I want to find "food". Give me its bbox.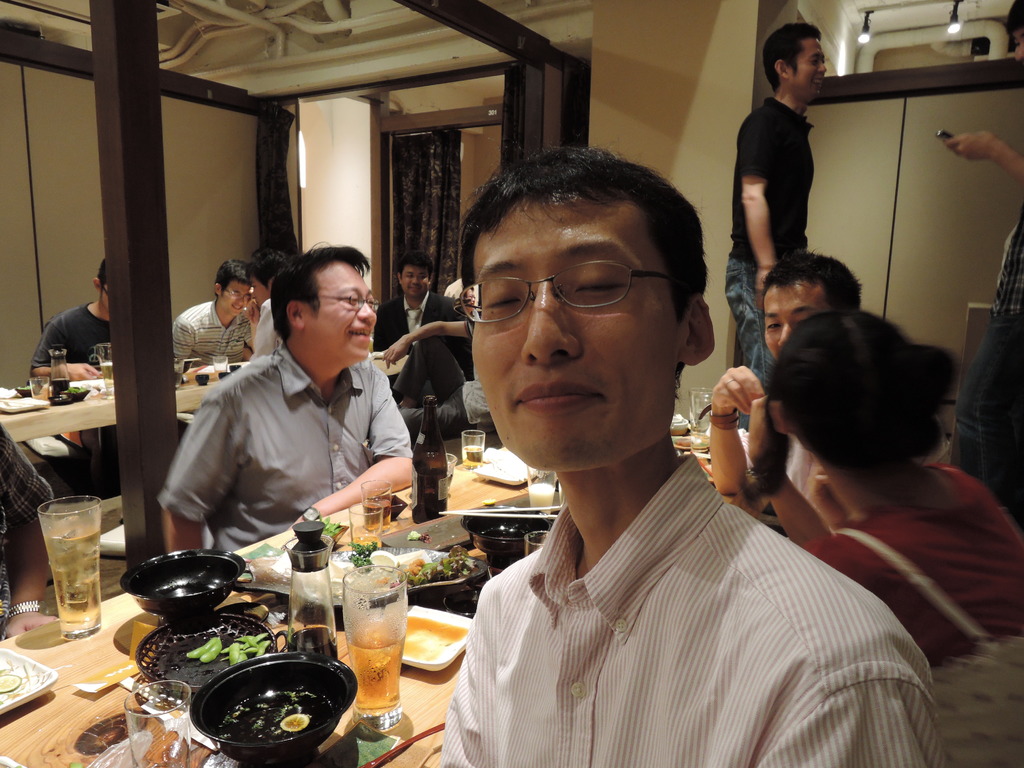
<bbox>184, 632, 268, 666</bbox>.
